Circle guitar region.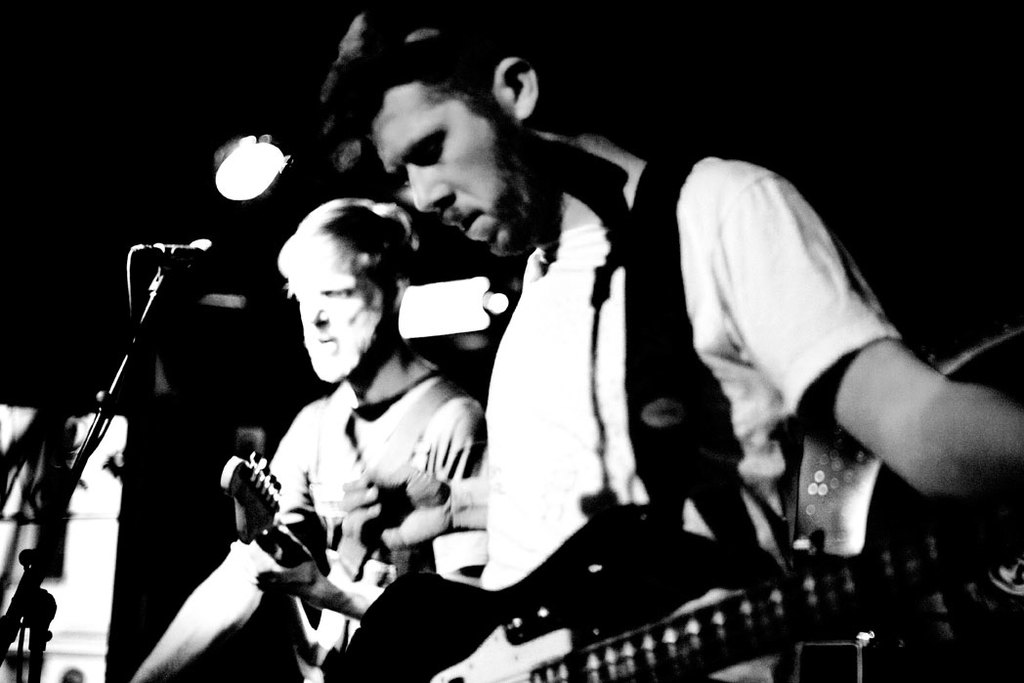
Region: <region>322, 500, 1023, 682</region>.
